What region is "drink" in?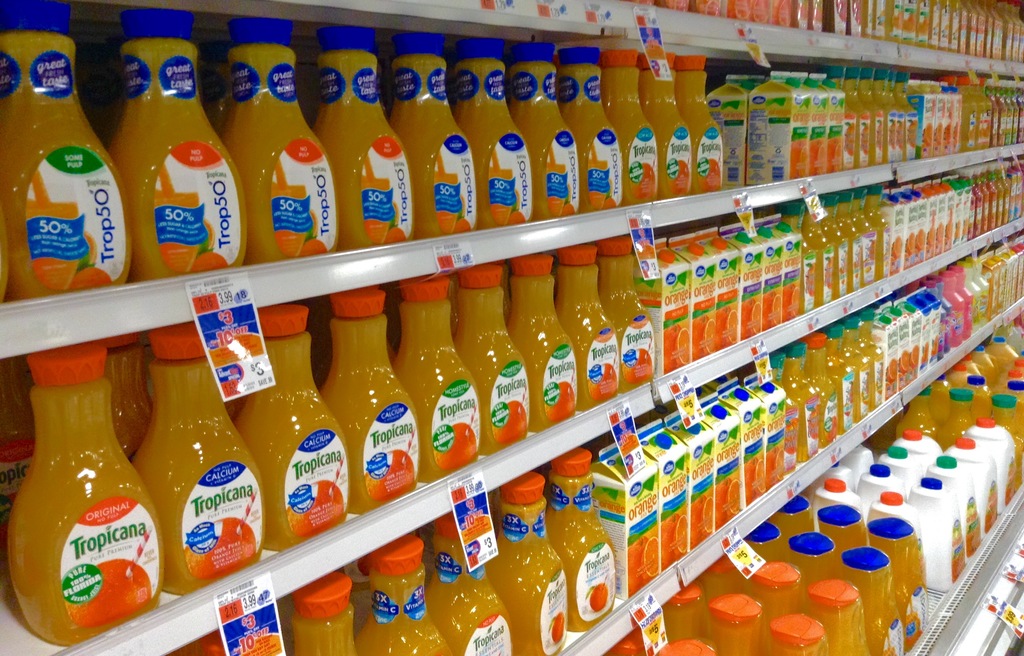
bbox=[771, 613, 827, 655].
